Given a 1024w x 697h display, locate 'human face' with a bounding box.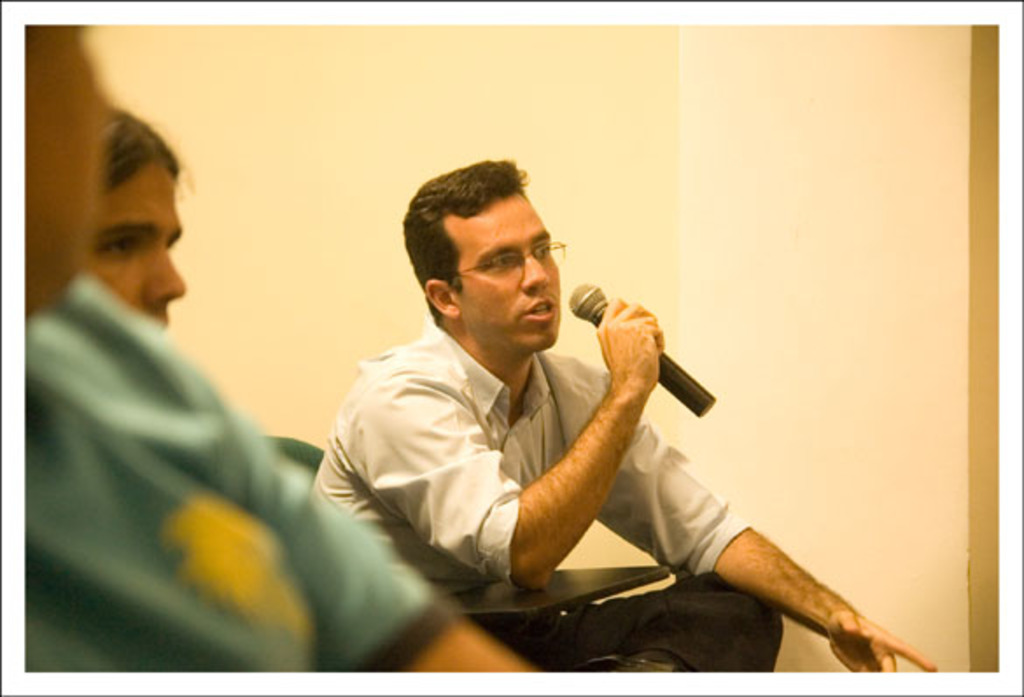
Located: 89, 165, 180, 327.
